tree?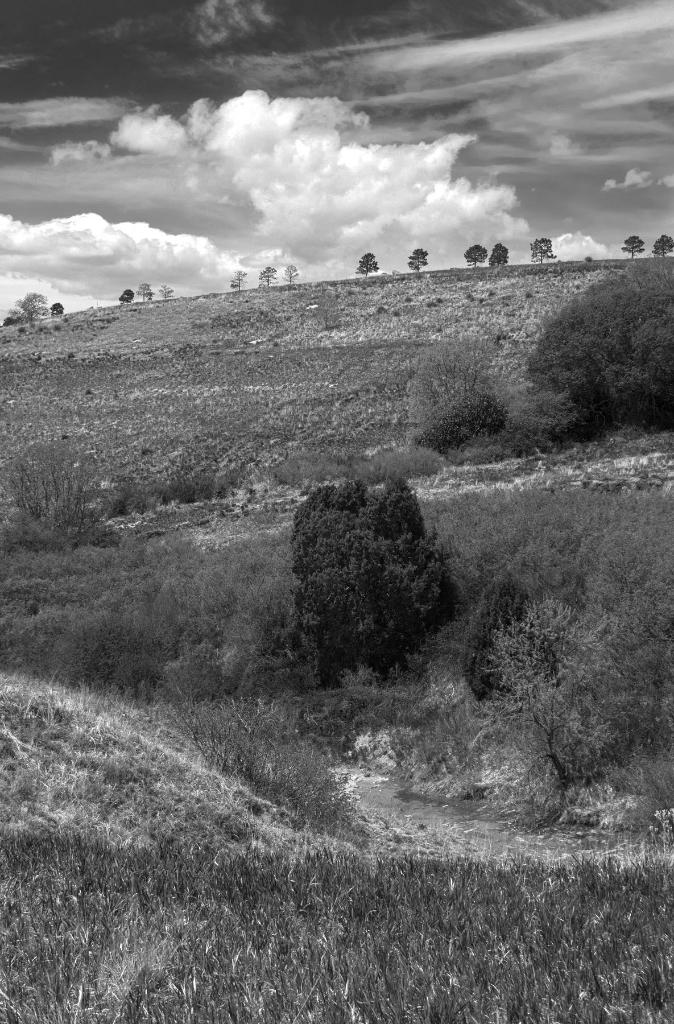
[x1=158, y1=282, x2=179, y2=300]
